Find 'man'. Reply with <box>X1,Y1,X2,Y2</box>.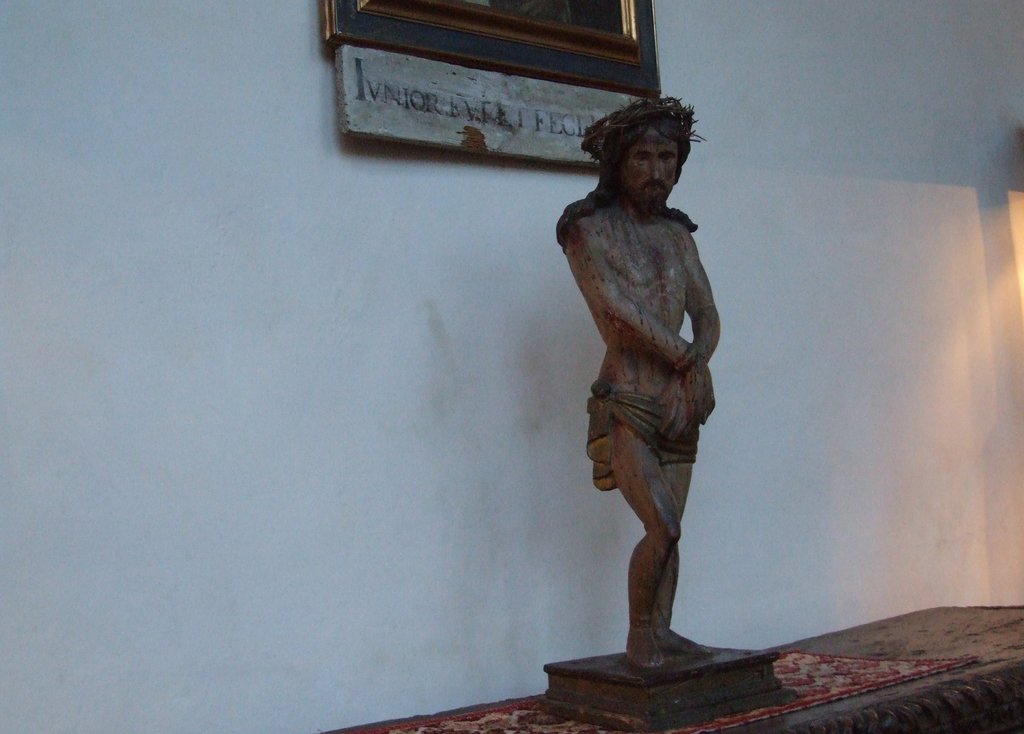
<box>558,86,740,692</box>.
